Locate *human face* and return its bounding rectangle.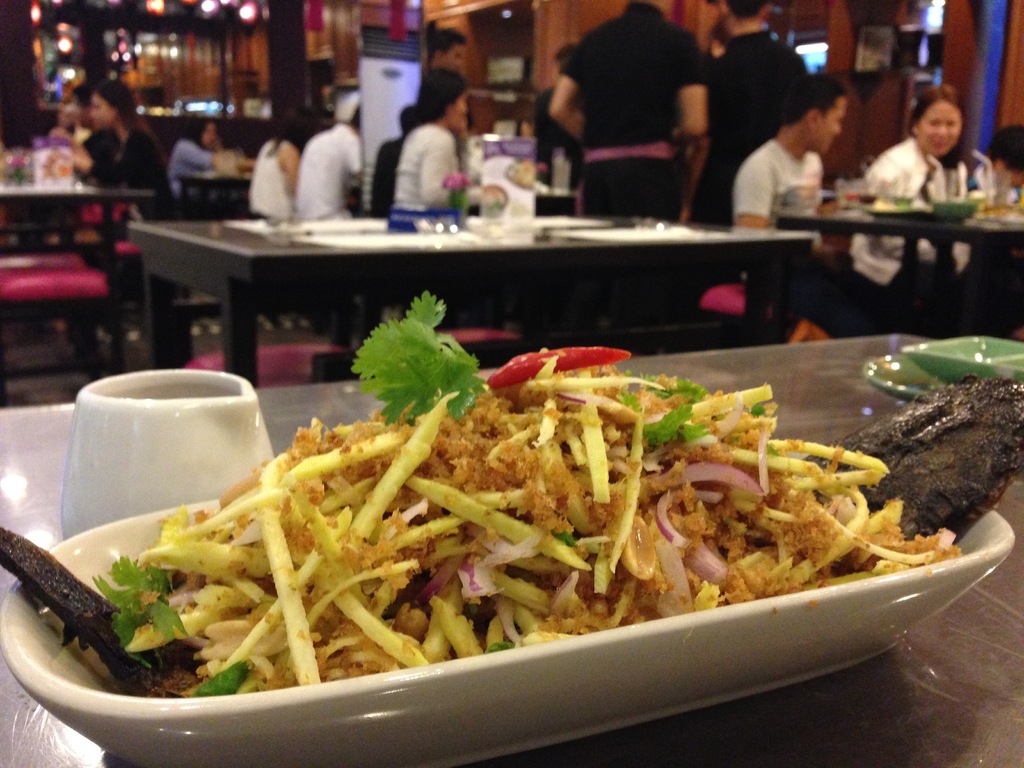
x1=817, y1=100, x2=845, y2=150.
